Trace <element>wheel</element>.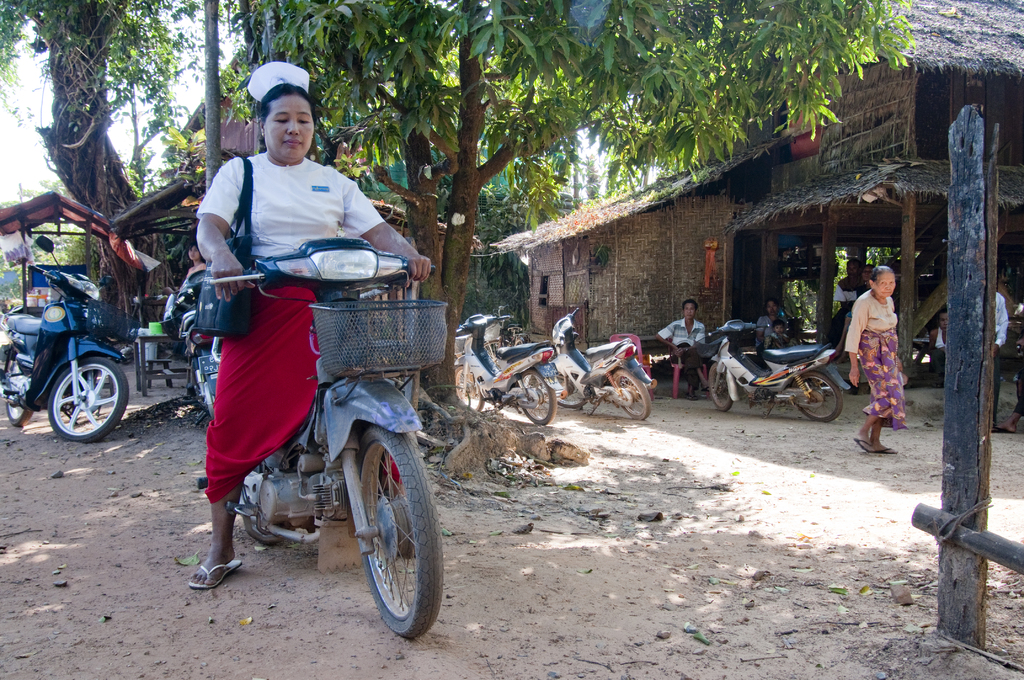
Traced to {"left": 519, "top": 371, "right": 556, "bottom": 428}.
